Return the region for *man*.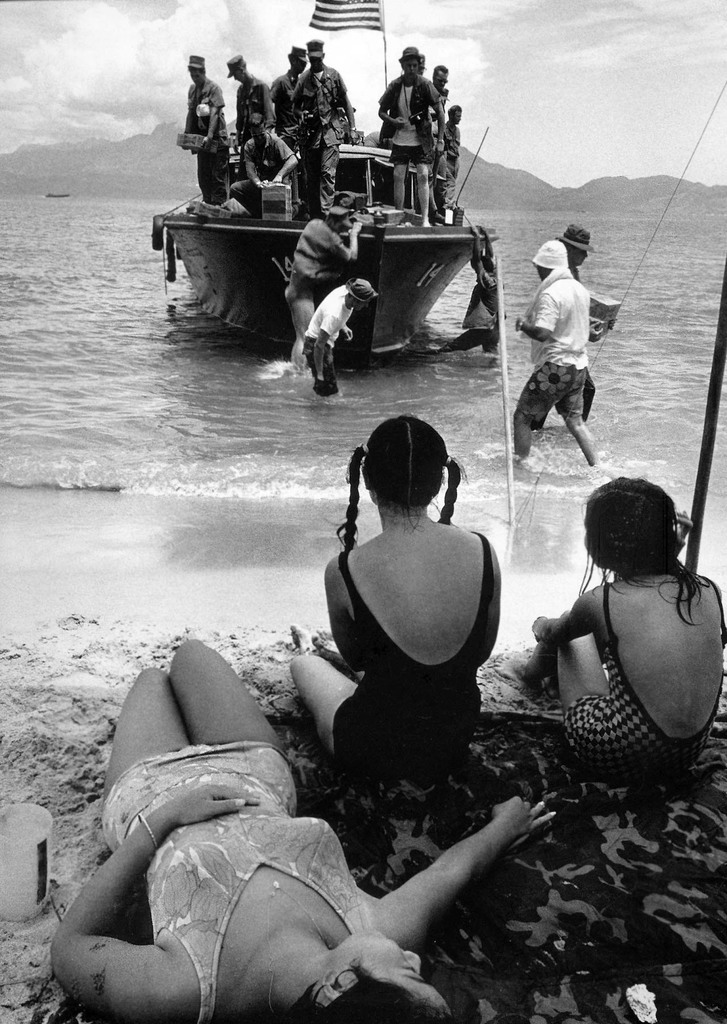
<bbox>237, 120, 300, 225</bbox>.
